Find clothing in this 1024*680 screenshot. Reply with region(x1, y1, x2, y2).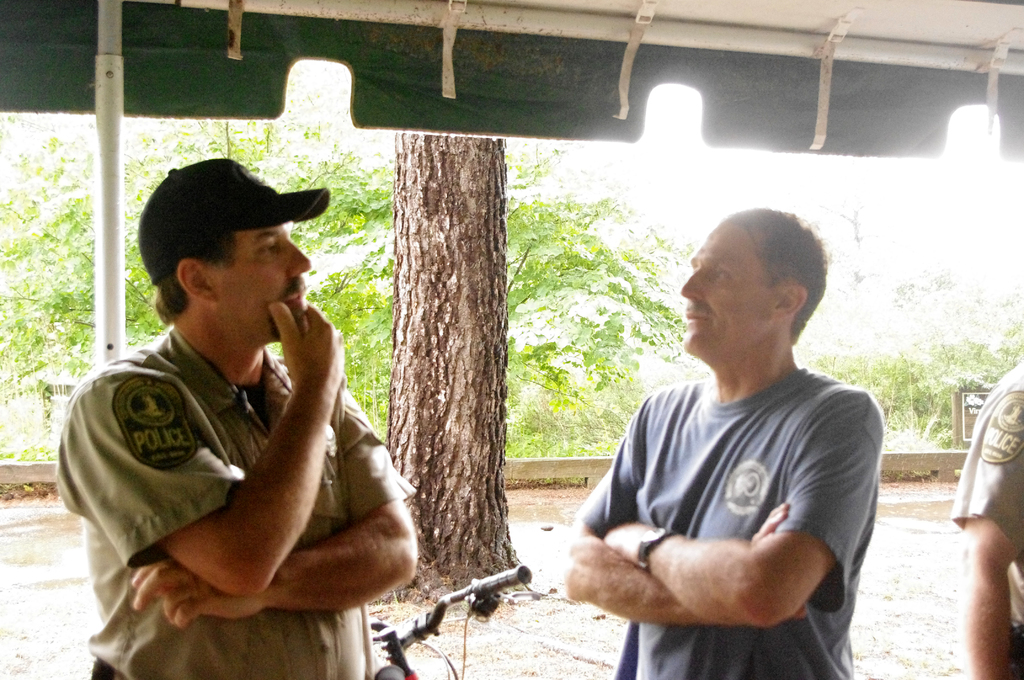
region(48, 315, 426, 676).
